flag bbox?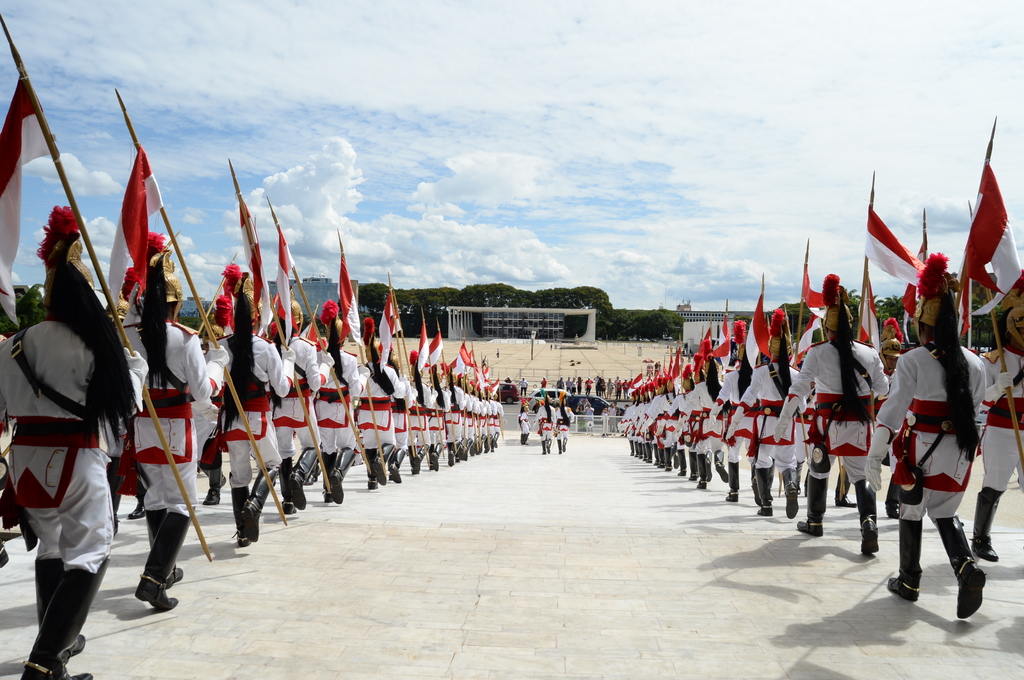
(693, 331, 717, 374)
